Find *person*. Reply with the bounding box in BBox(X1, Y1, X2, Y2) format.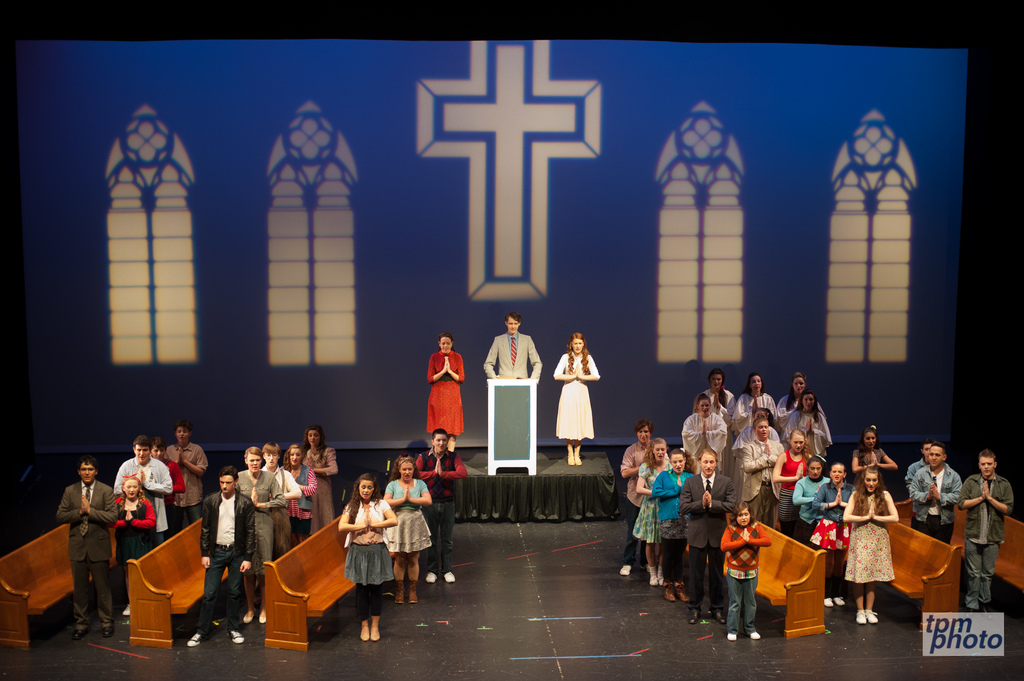
BBox(789, 452, 829, 546).
